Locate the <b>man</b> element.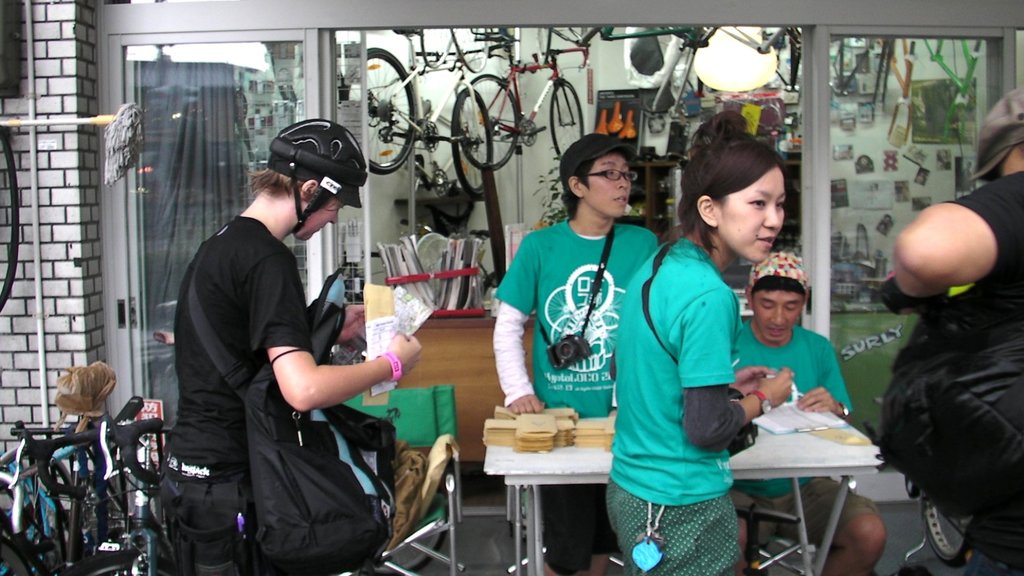
Element bbox: bbox=[168, 128, 423, 575].
